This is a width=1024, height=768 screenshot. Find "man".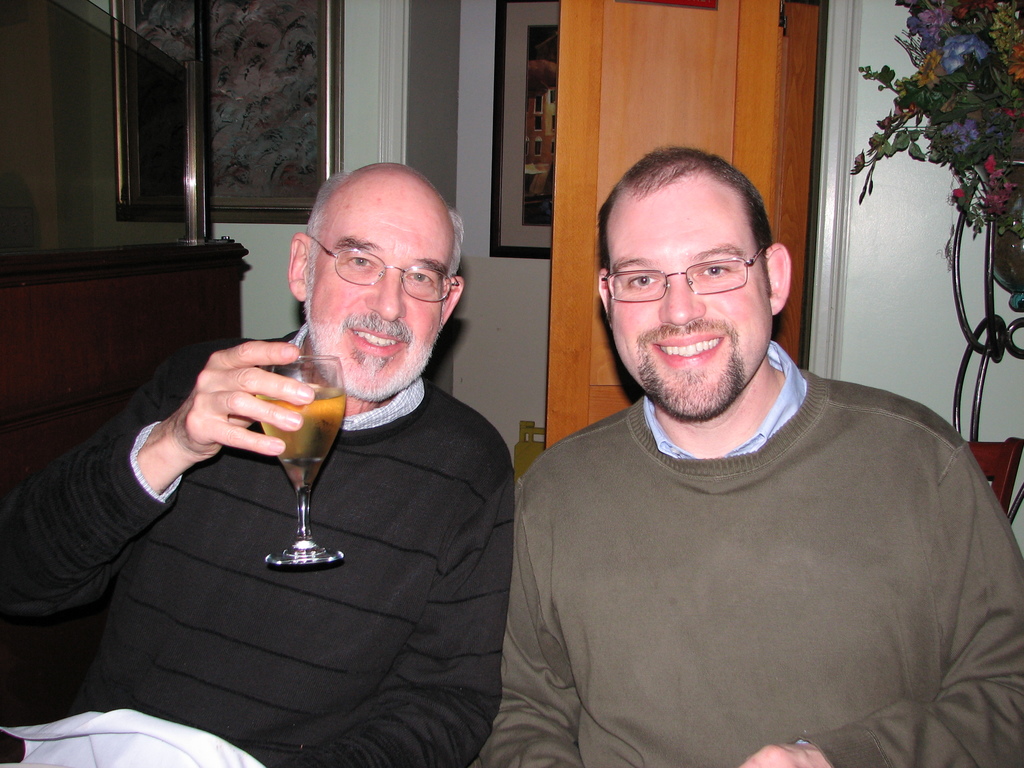
Bounding box: 461:77:1006:762.
